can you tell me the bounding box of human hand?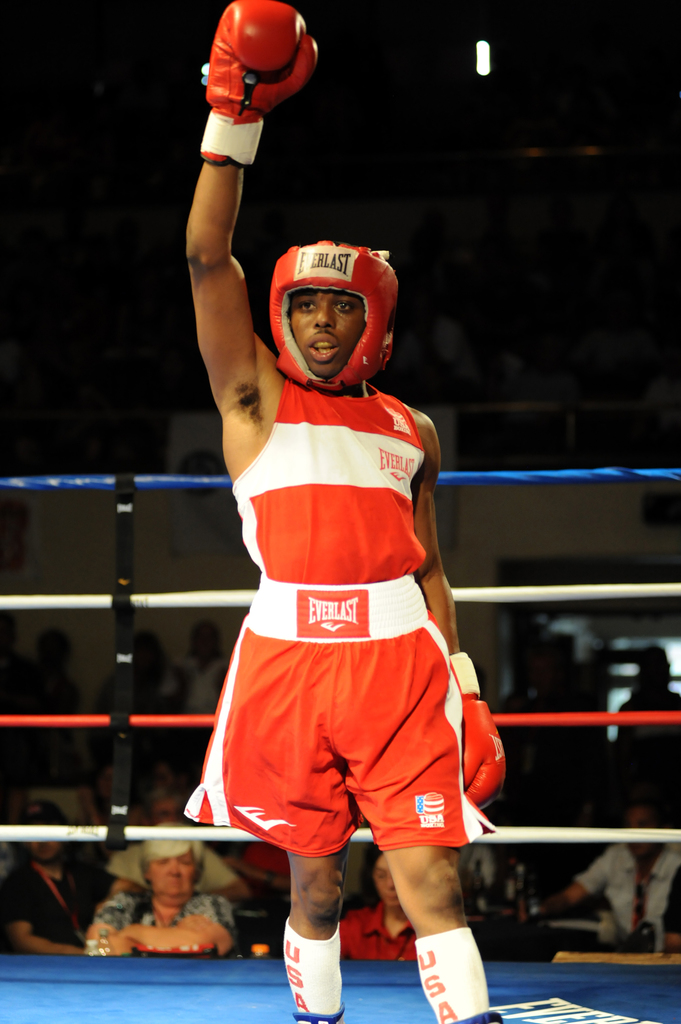
region(204, 10, 324, 116).
